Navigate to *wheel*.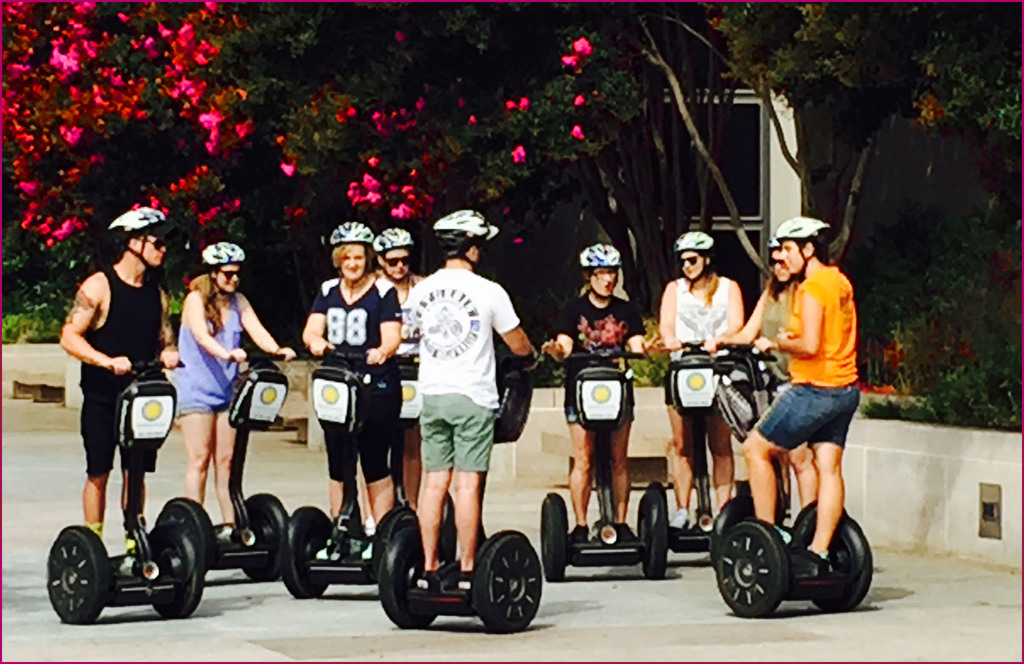
Navigation target: 536:490:571:587.
